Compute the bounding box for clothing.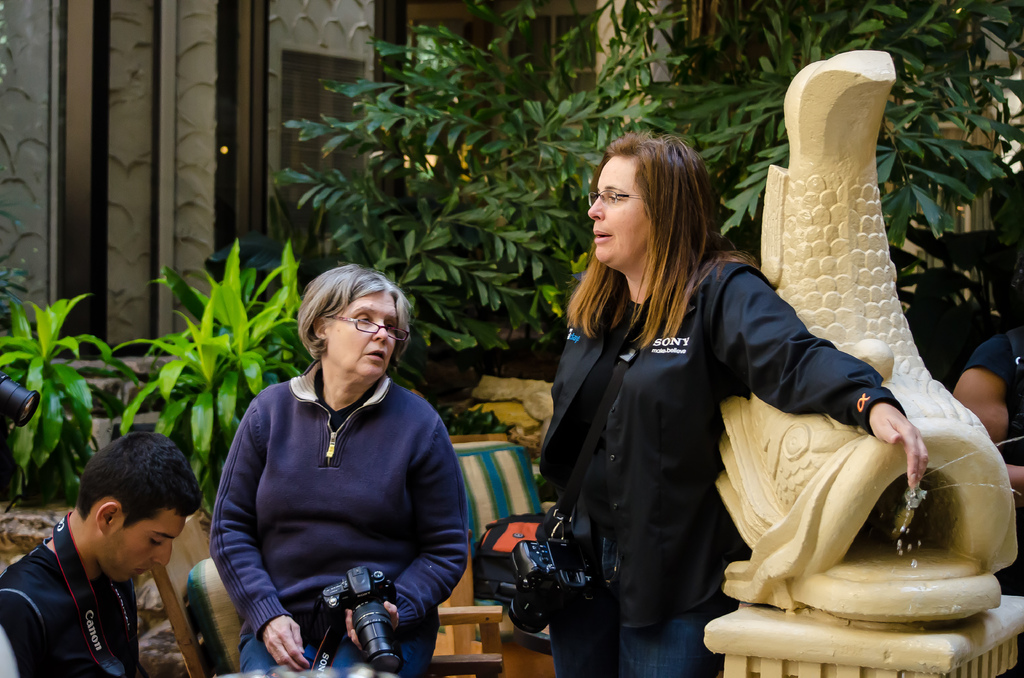
[left=961, top=333, right=1023, bottom=470].
